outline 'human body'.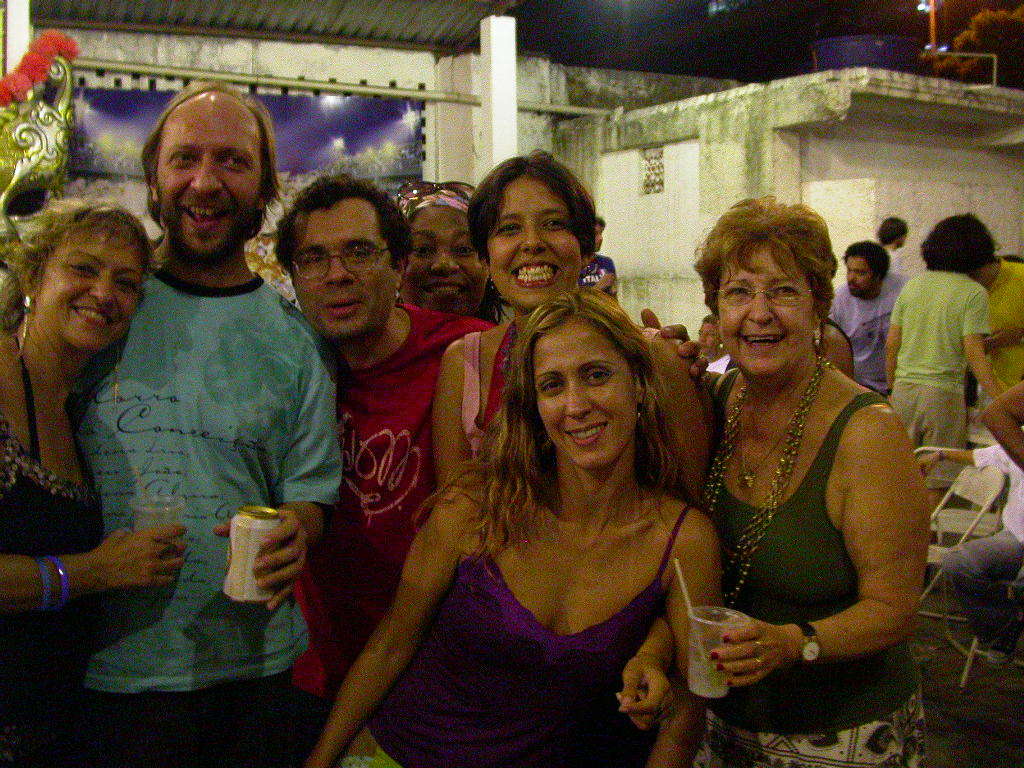
Outline: [x1=1, y1=323, x2=194, y2=767].
